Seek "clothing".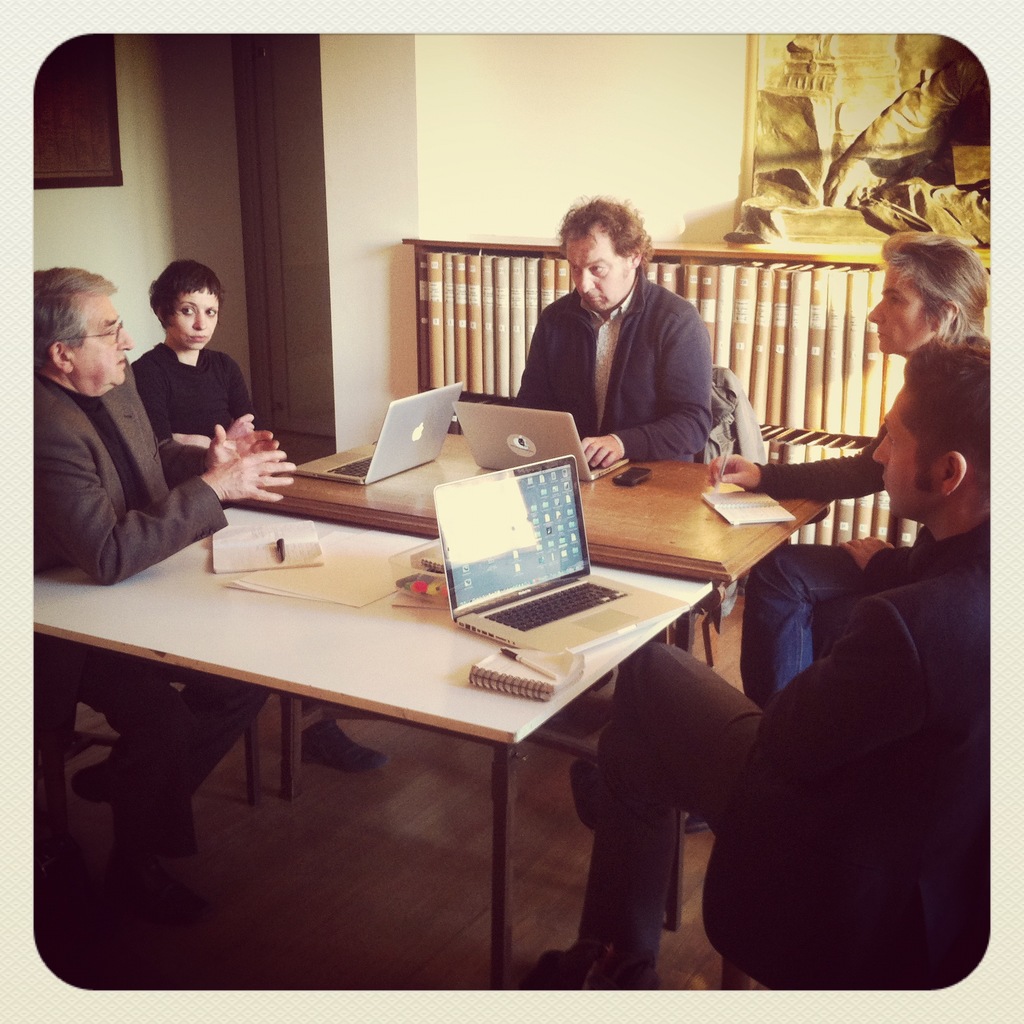
rect(38, 304, 248, 600).
